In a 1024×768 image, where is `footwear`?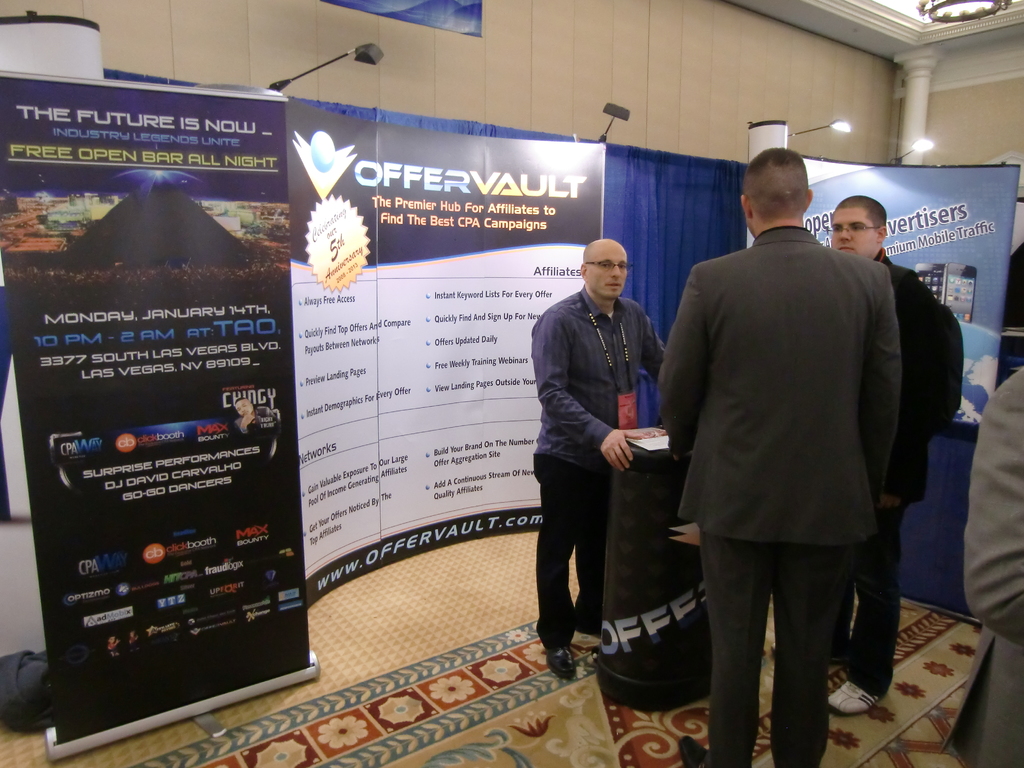
675:735:712:767.
